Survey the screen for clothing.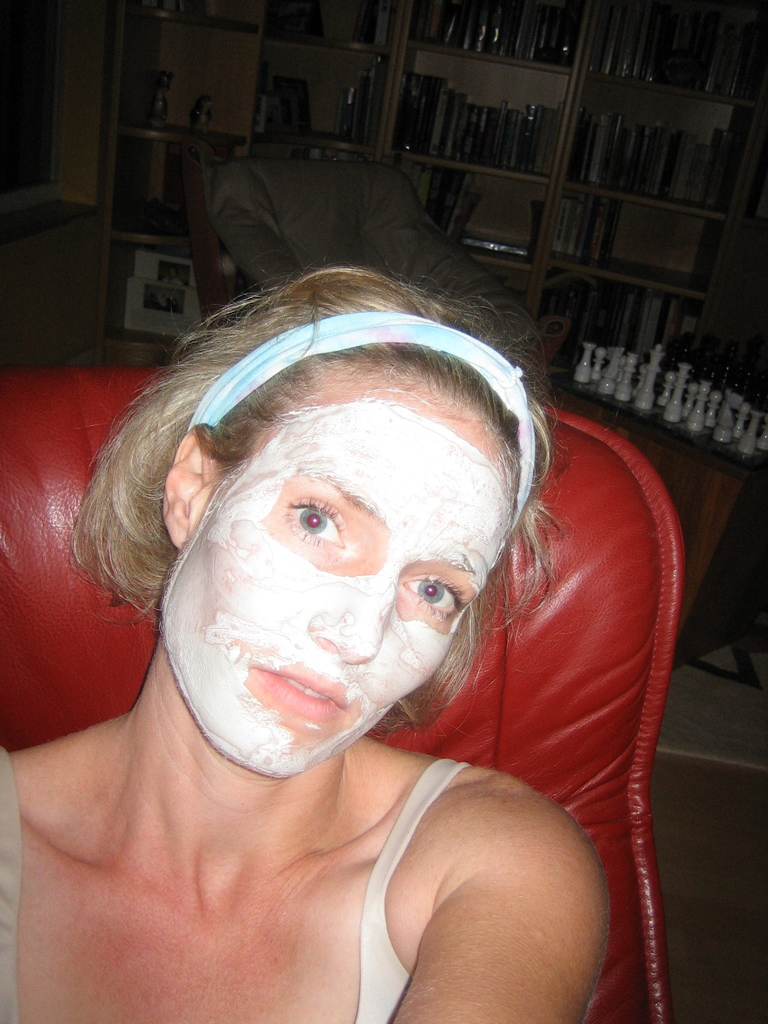
Survey found: BBox(0, 760, 468, 1023).
